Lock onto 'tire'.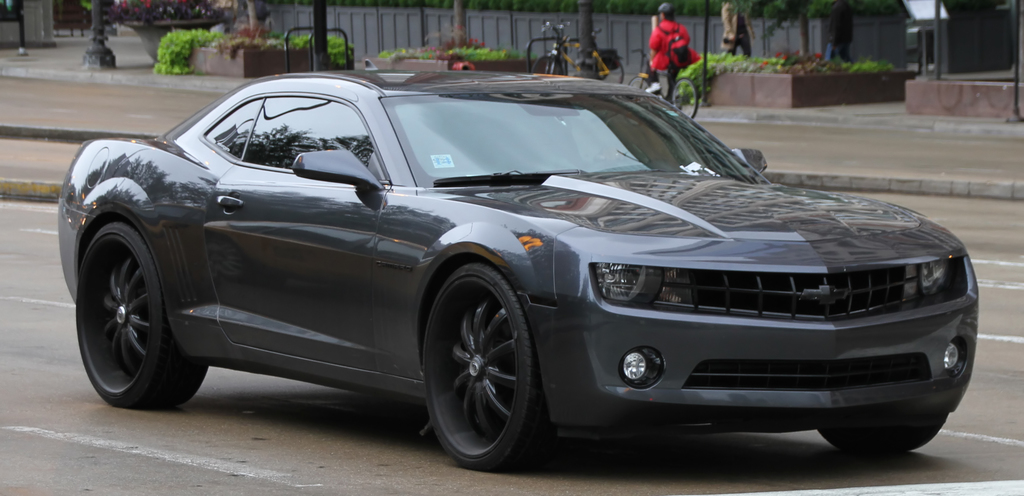
Locked: bbox=(530, 51, 565, 76).
